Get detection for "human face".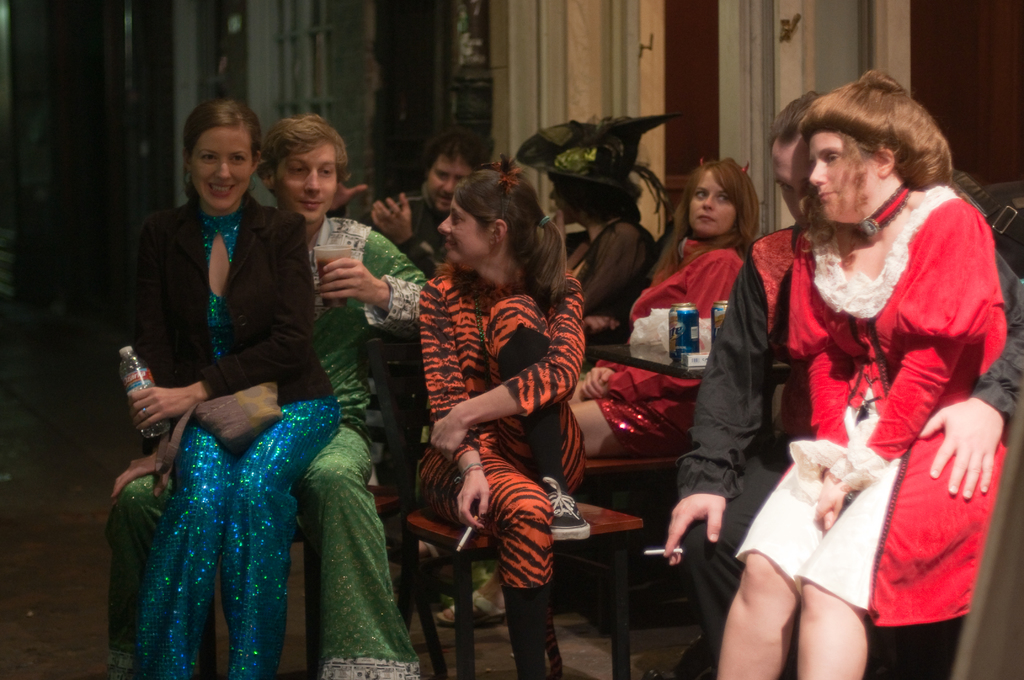
Detection: 193:129:257:207.
